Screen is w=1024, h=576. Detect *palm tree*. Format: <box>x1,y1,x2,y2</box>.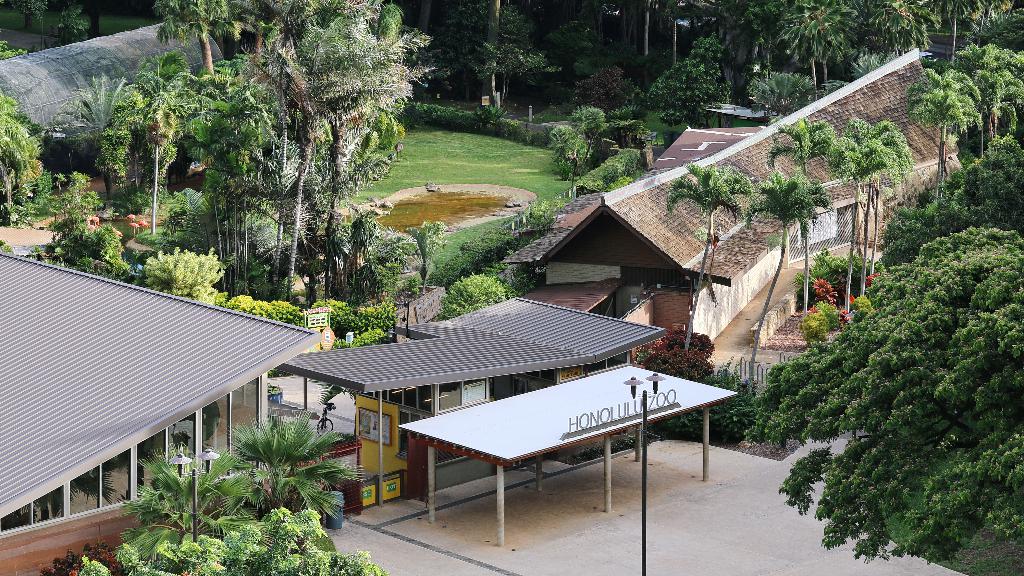
<box>191,37,317,303</box>.
